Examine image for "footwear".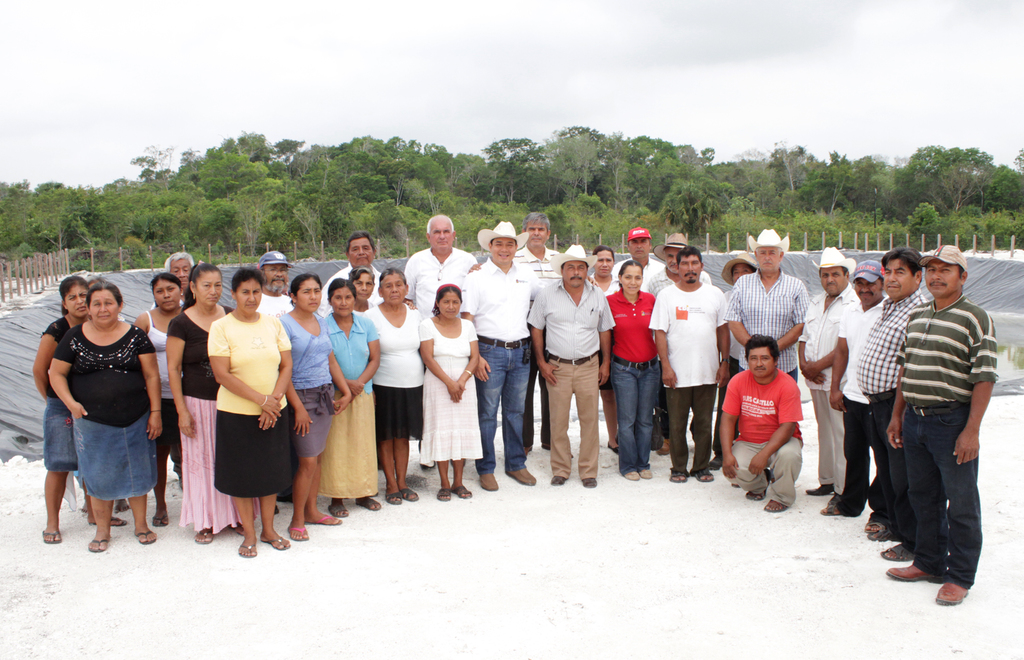
Examination result: [331, 494, 349, 518].
